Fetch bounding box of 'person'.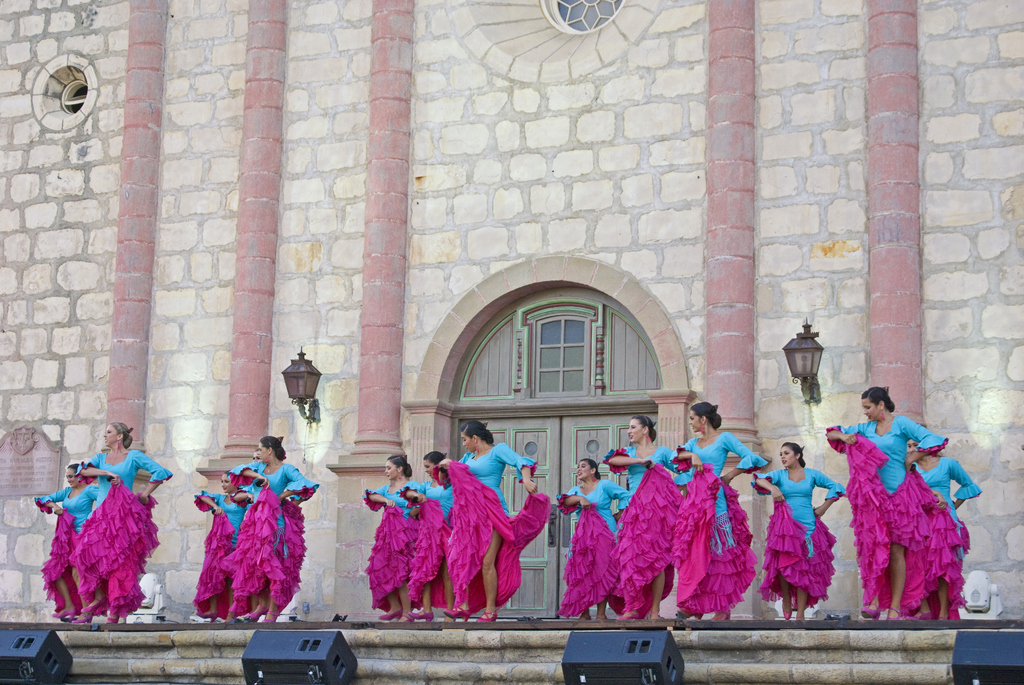
Bbox: box(560, 460, 635, 626).
